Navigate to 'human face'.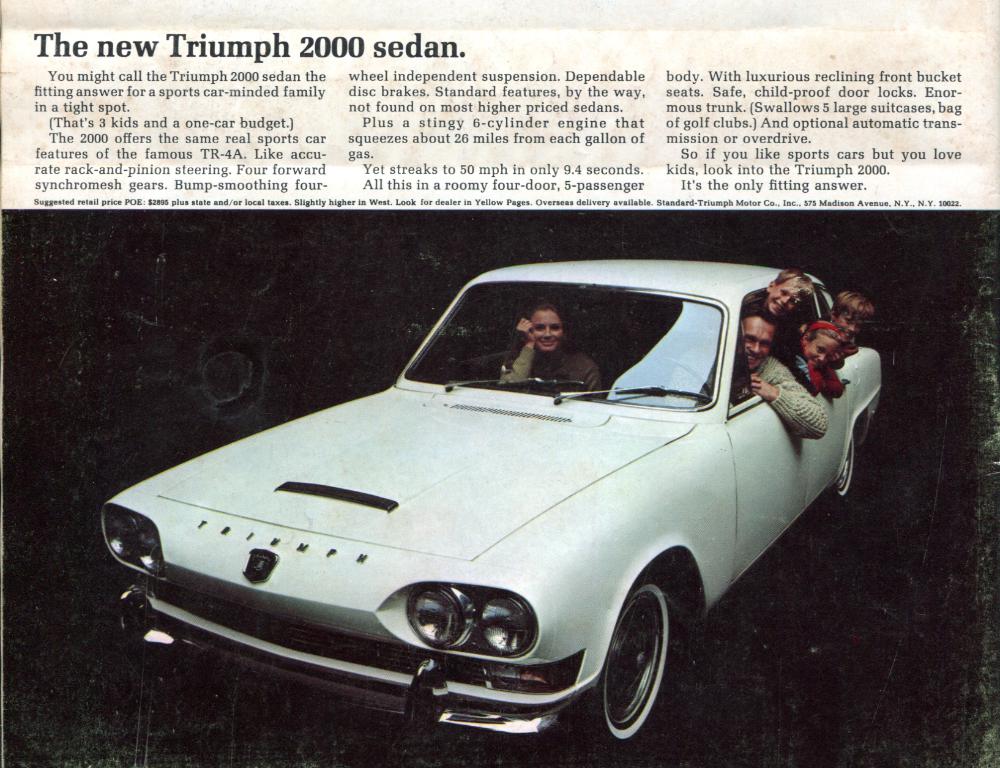
Navigation target: bbox=[744, 318, 781, 370].
